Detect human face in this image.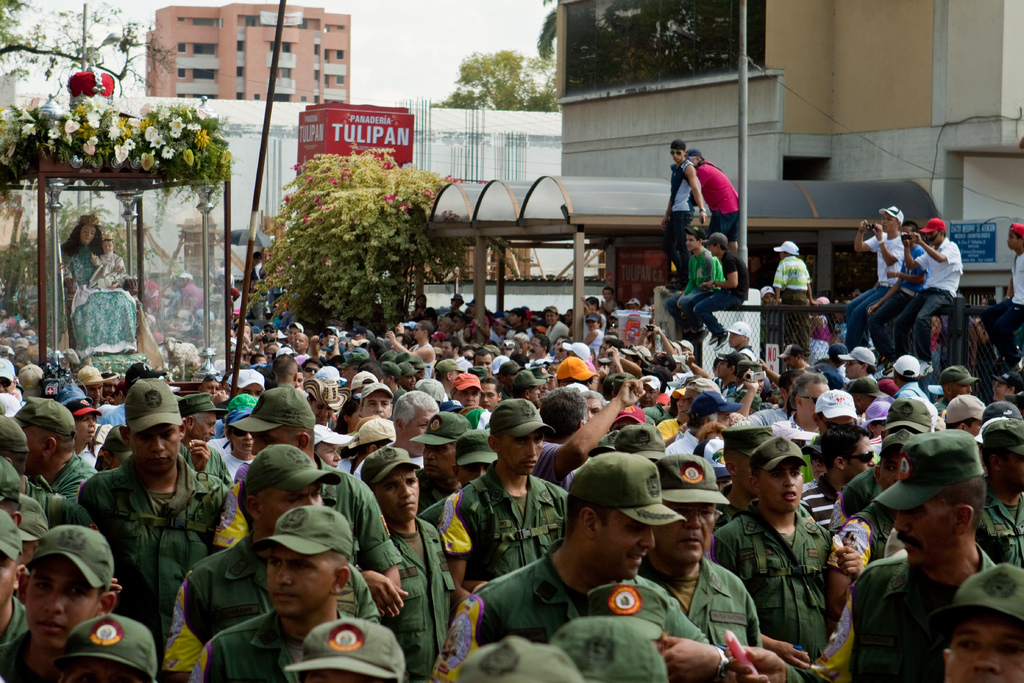
Detection: 709,243,717,257.
